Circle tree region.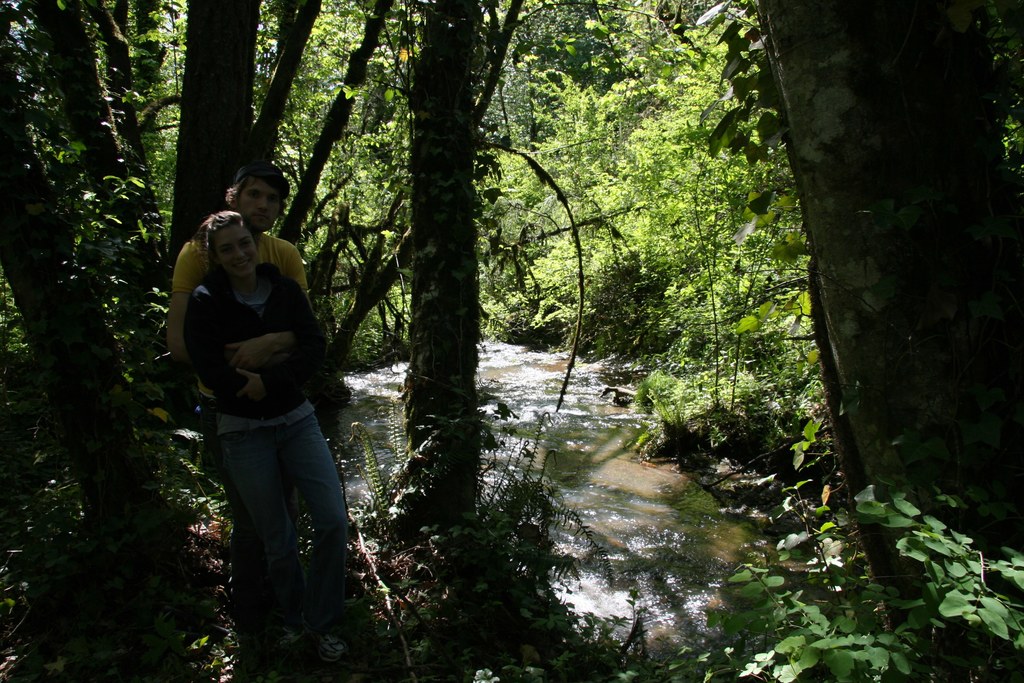
Region: [left=161, top=0, right=390, bottom=281].
